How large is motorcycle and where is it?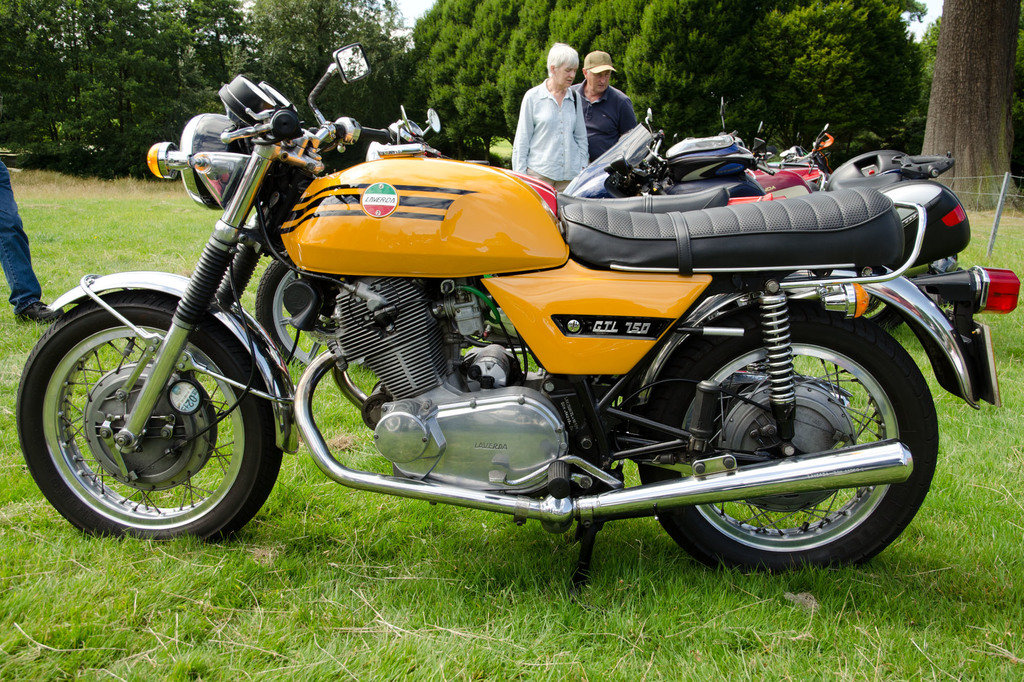
Bounding box: bbox=(255, 104, 786, 378).
